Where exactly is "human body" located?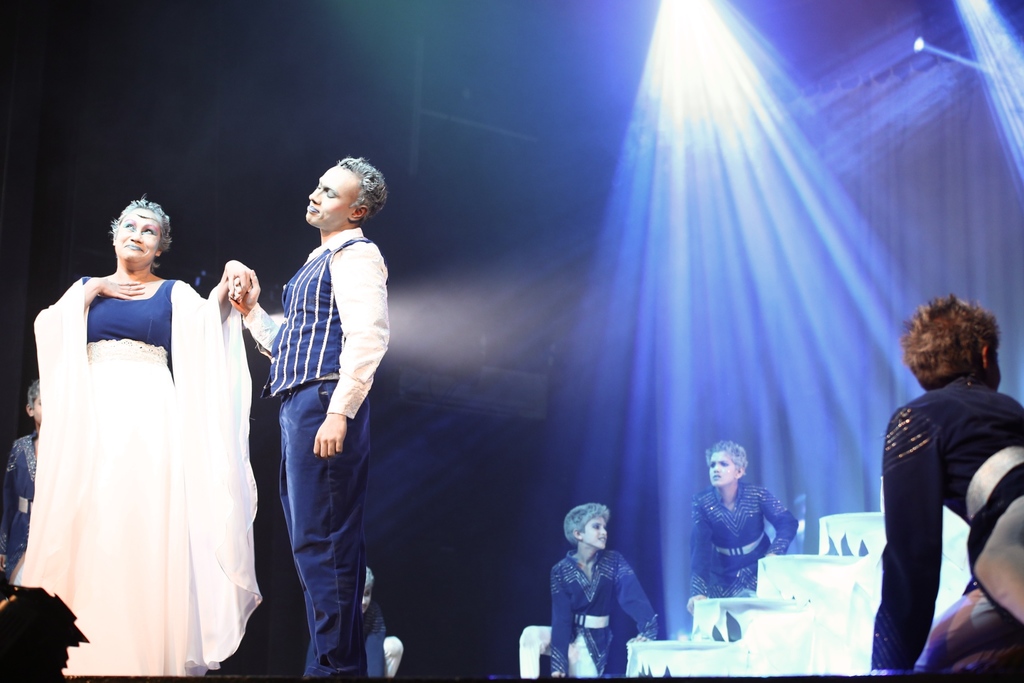
Its bounding box is [x1=514, y1=554, x2=662, y2=680].
